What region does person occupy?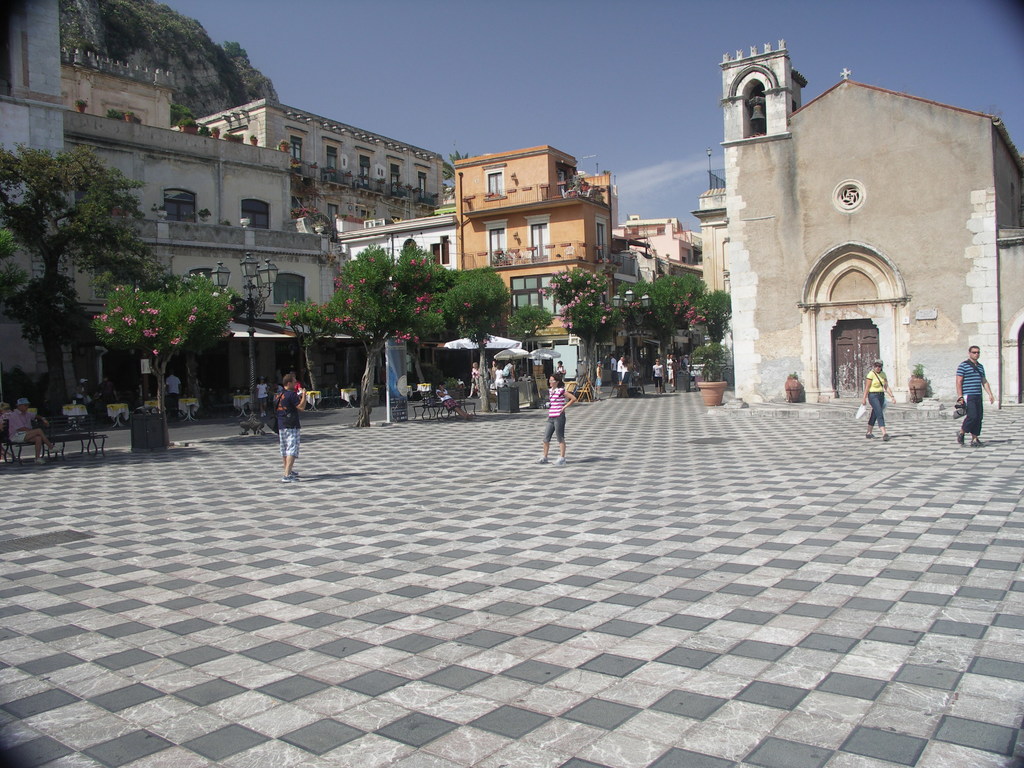
(556, 360, 566, 373).
